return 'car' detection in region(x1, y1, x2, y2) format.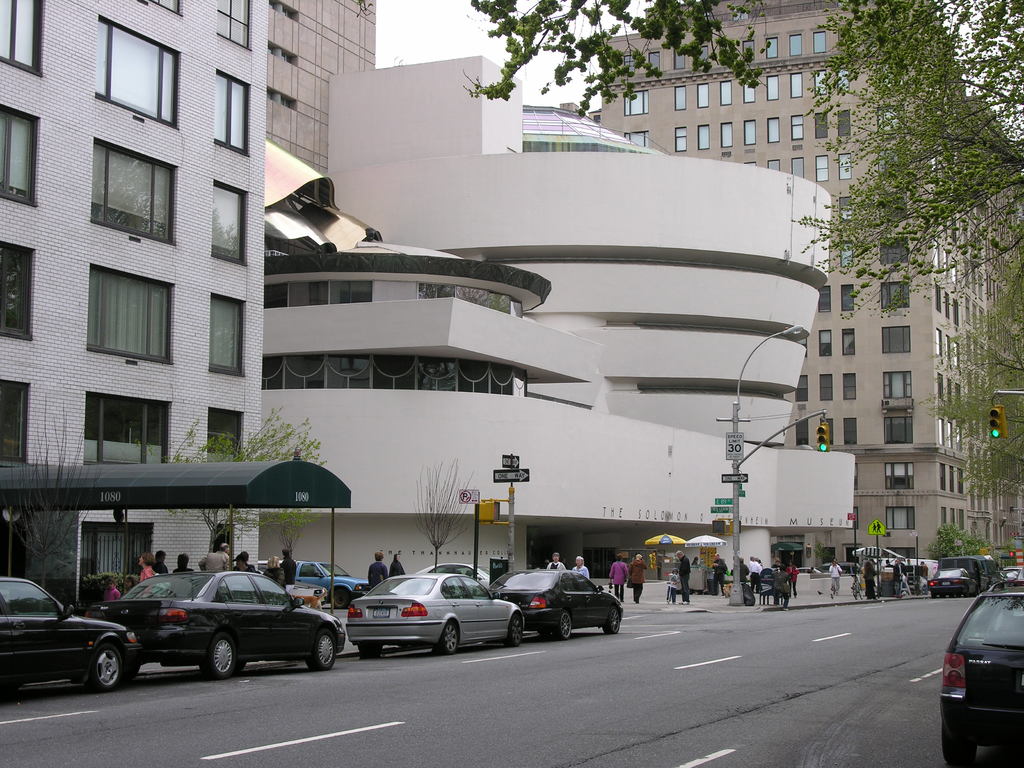
region(817, 563, 861, 575).
